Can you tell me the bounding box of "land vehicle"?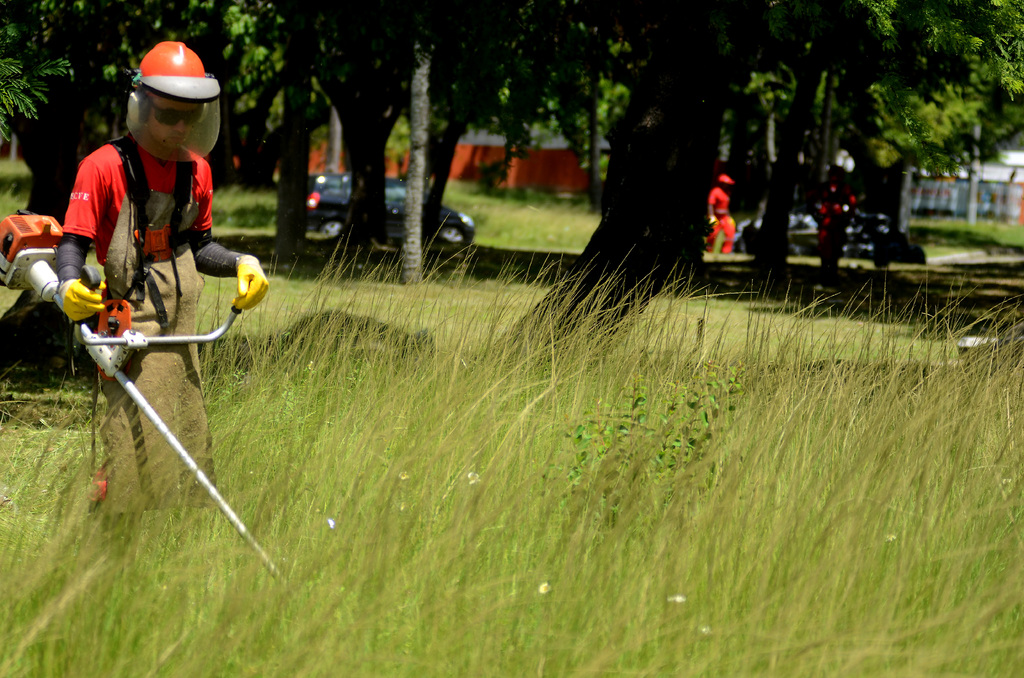
locate(299, 165, 483, 249).
